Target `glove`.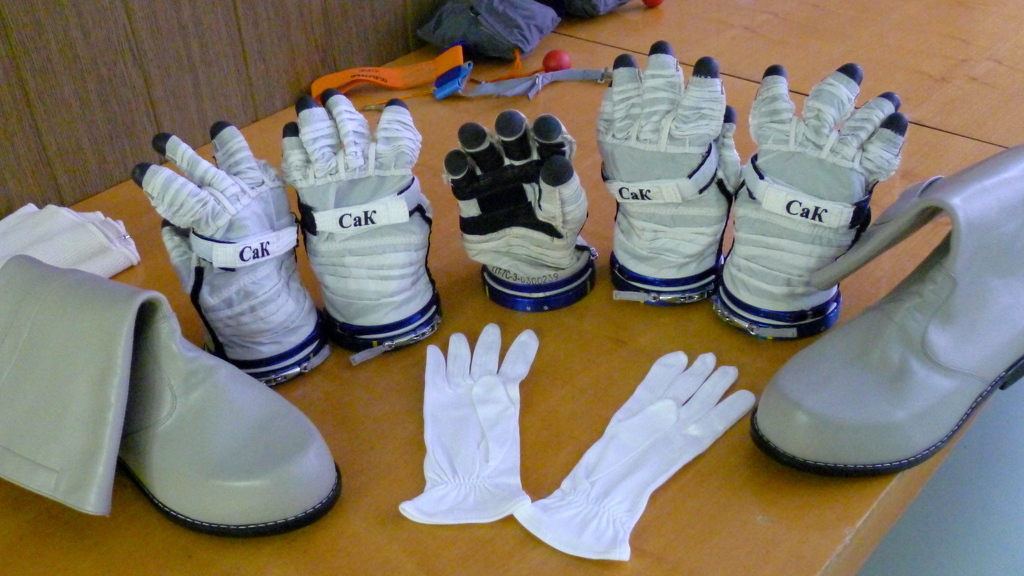
Target region: [396,319,541,531].
